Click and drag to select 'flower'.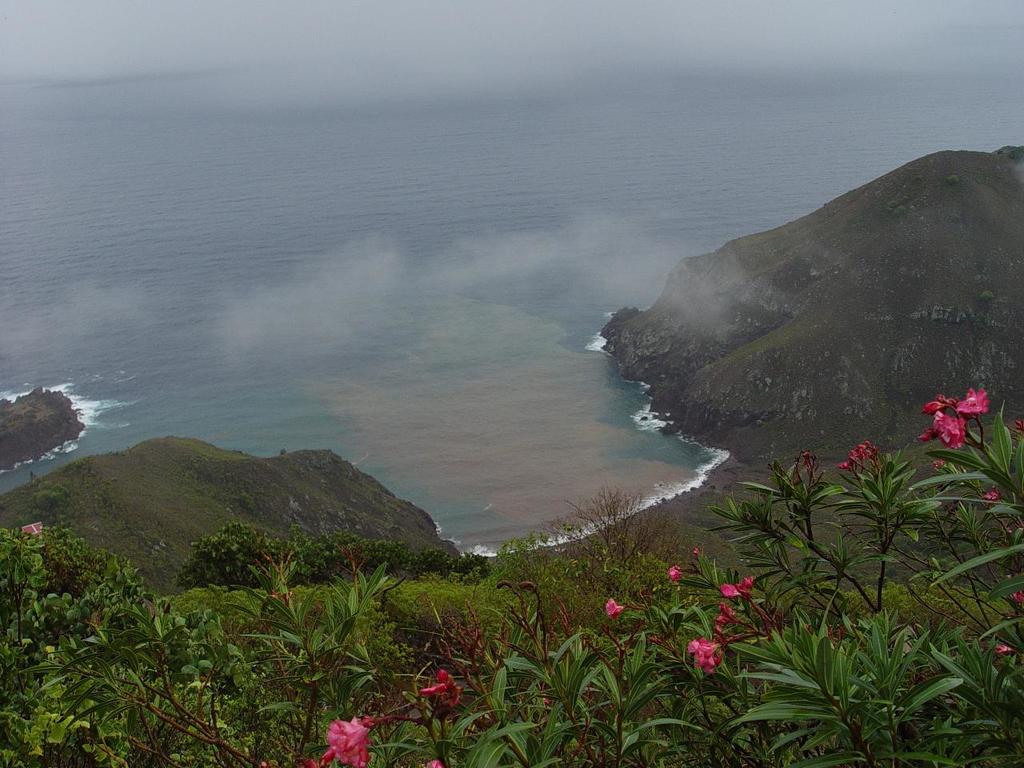
Selection: pyautogui.locateOnScreen(327, 715, 369, 766).
